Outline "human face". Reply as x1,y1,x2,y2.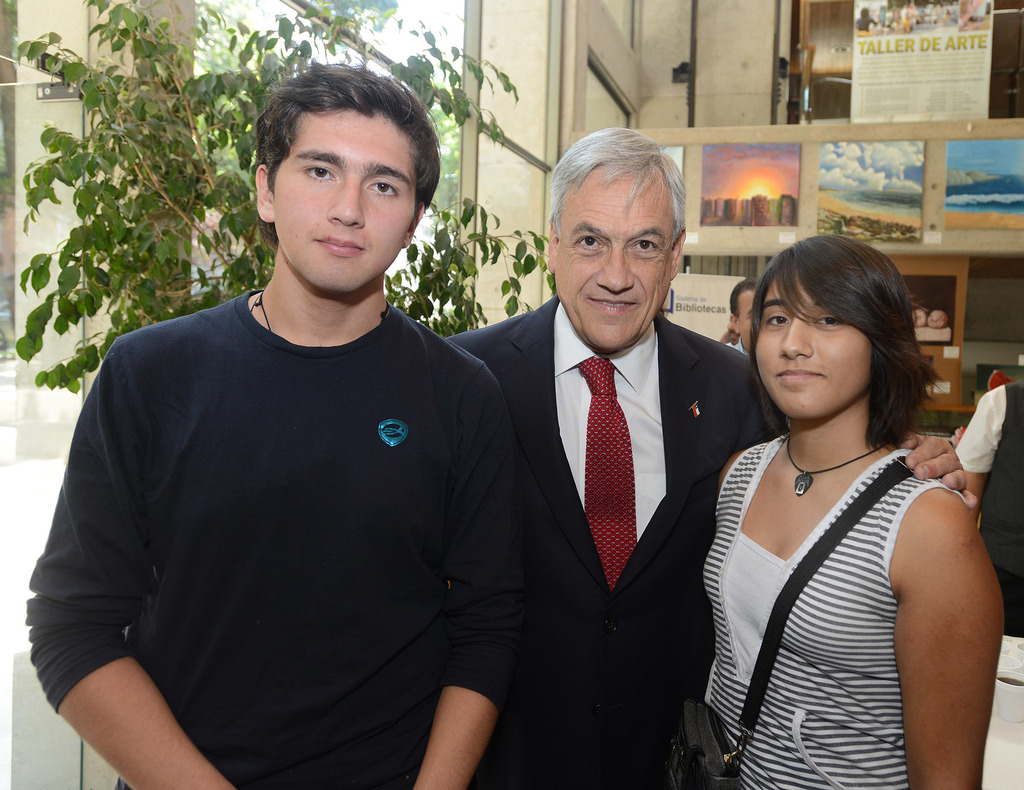
732,286,768,351.
